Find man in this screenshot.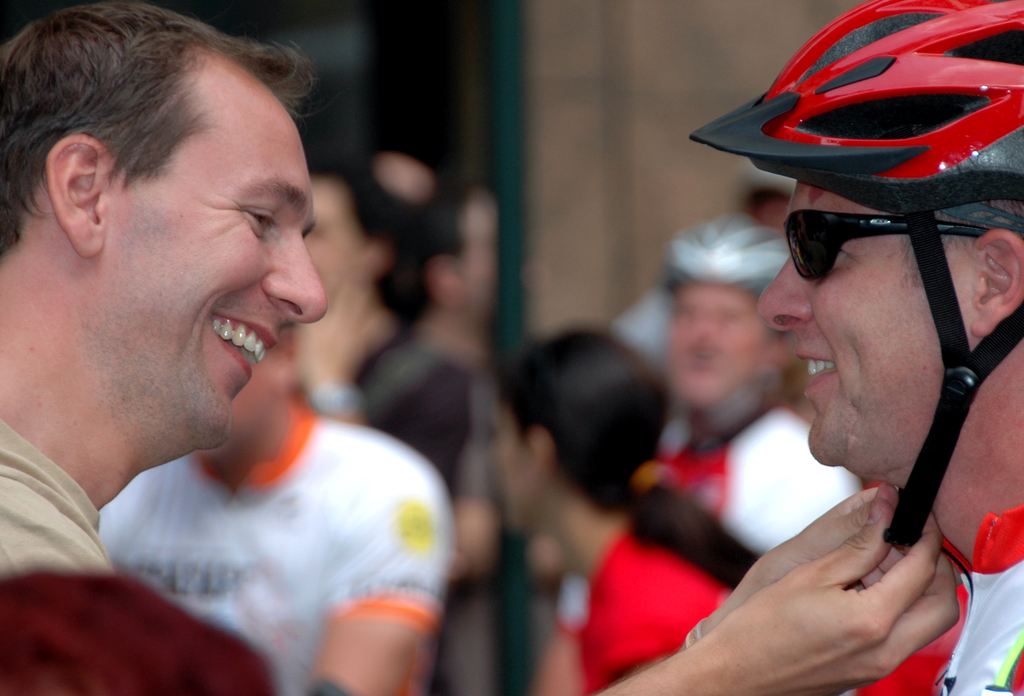
The bounding box for man is {"x1": 650, "y1": 212, "x2": 866, "y2": 604}.
